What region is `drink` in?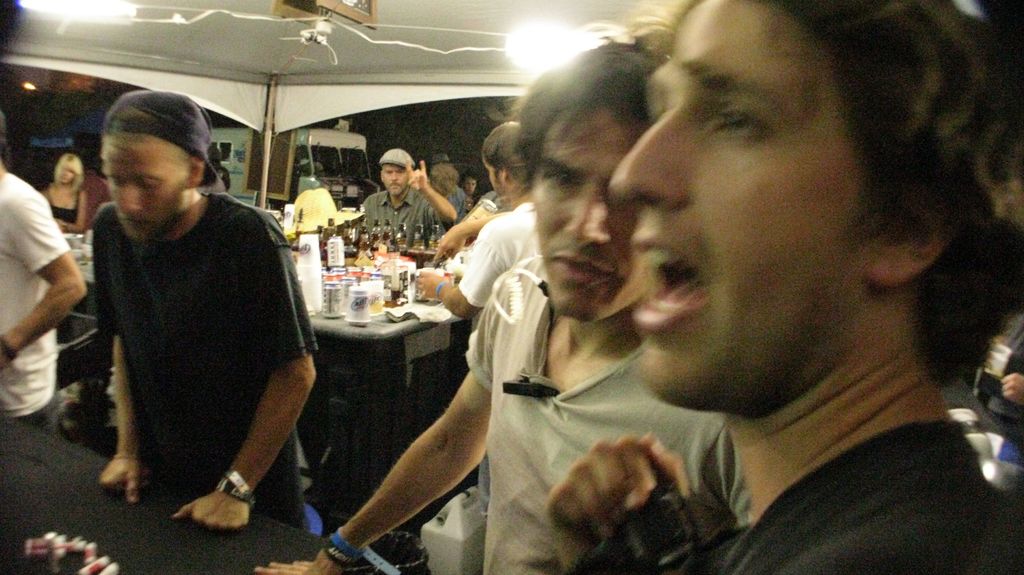
[left=343, top=233, right=355, bottom=254].
